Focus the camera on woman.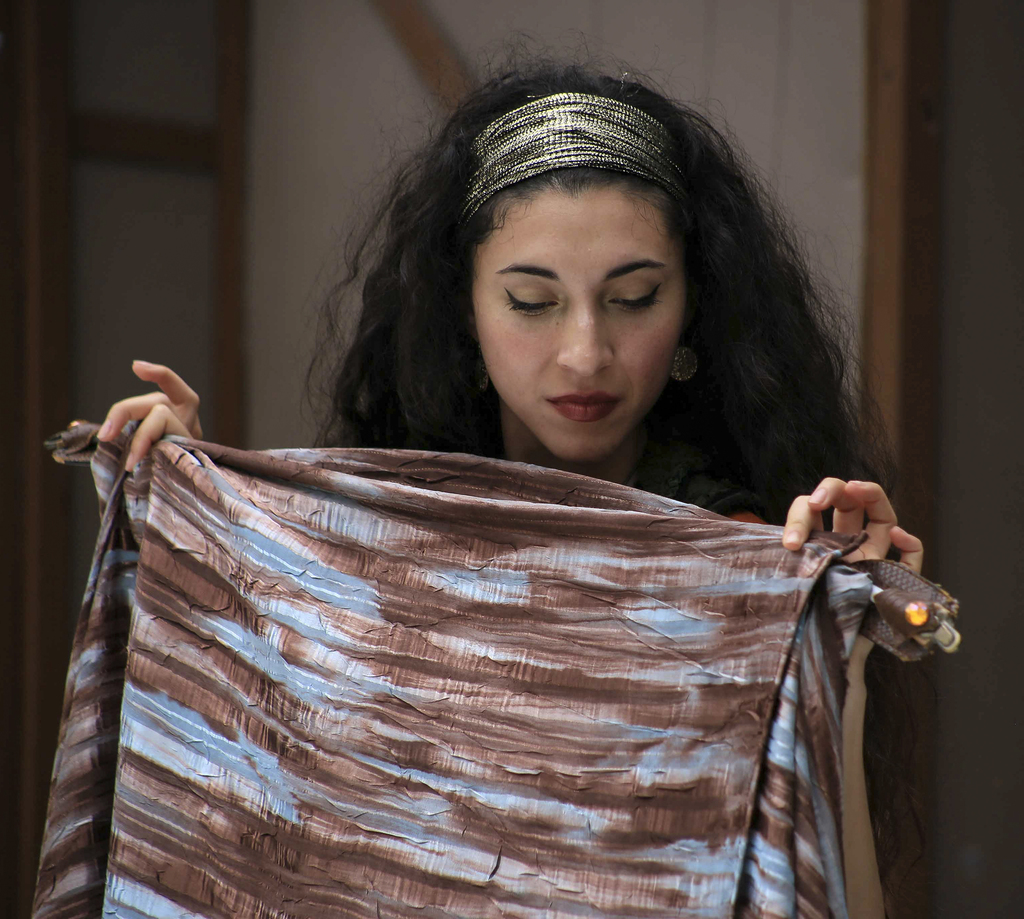
Focus region: bbox=[50, 90, 950, 878].
